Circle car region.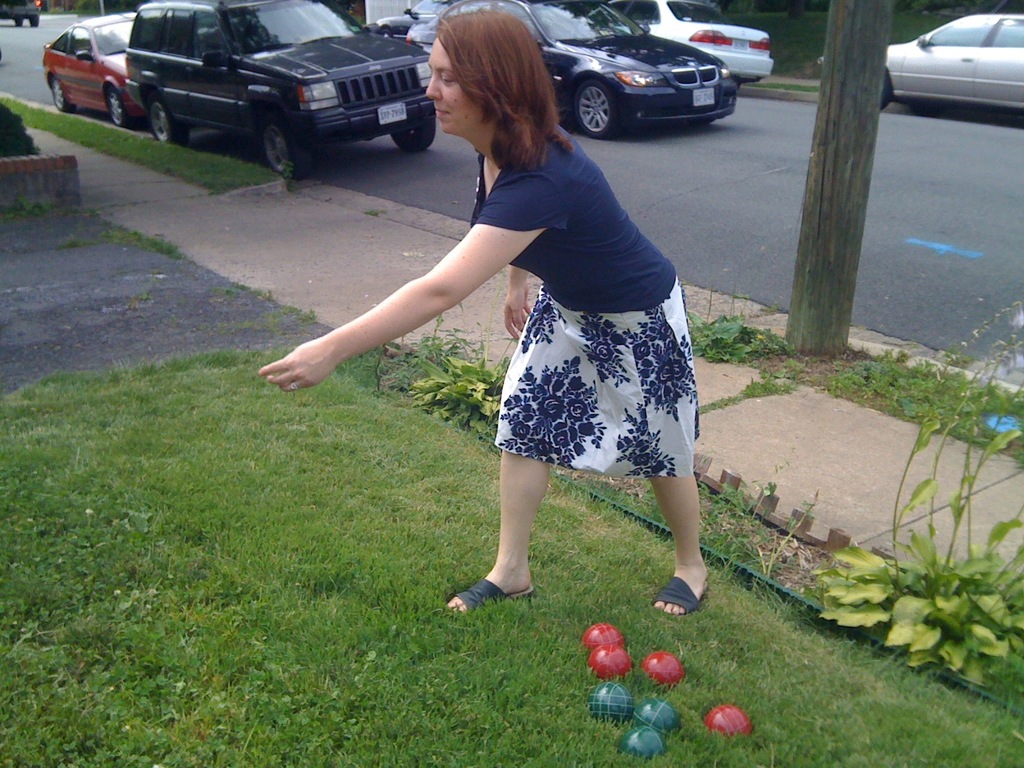
Region: box(437, 0, 739, 127).
